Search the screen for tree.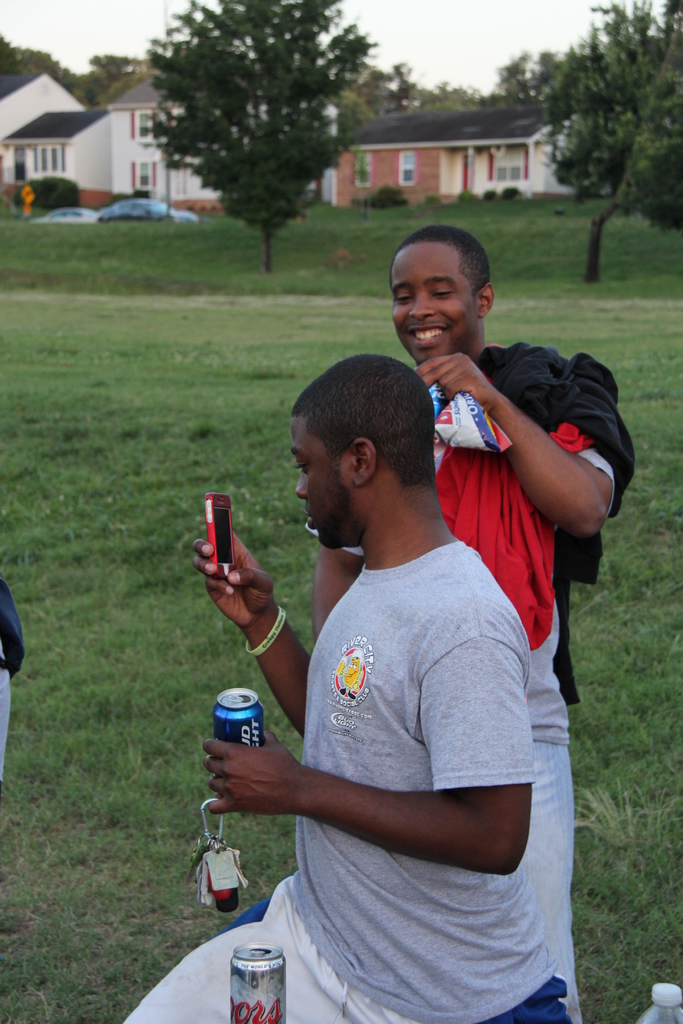
Found at x1=151, y1=0, x2=386, y2=276.
